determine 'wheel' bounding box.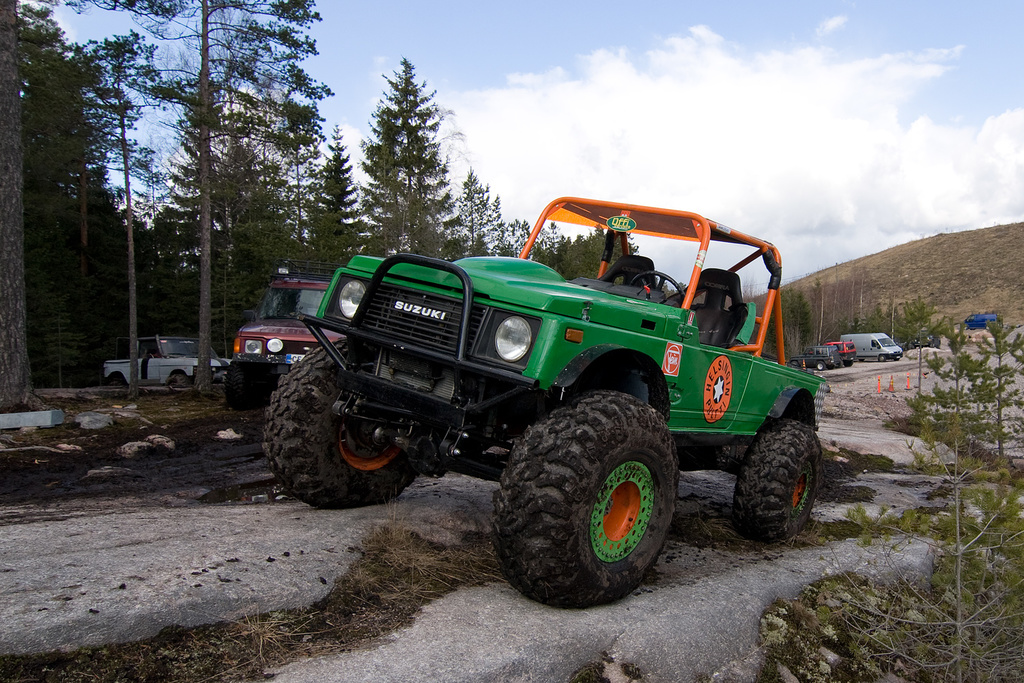
Determined: l=826, t=363, r=834, b=370.
